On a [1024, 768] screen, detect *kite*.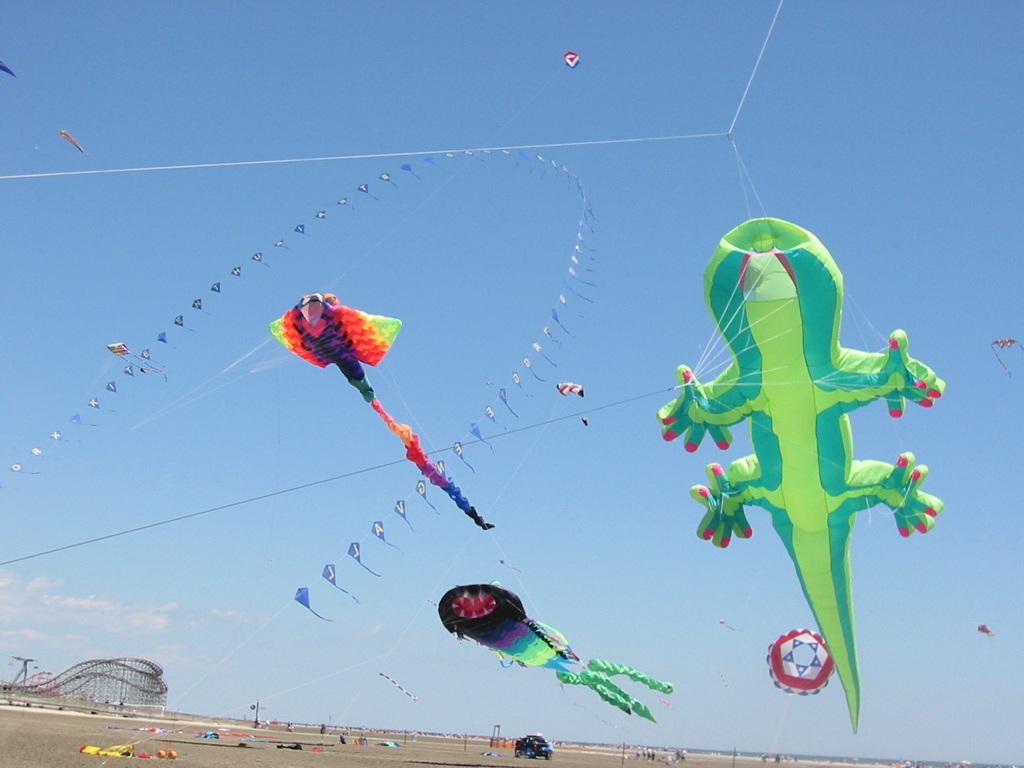
561,278,594,302.
